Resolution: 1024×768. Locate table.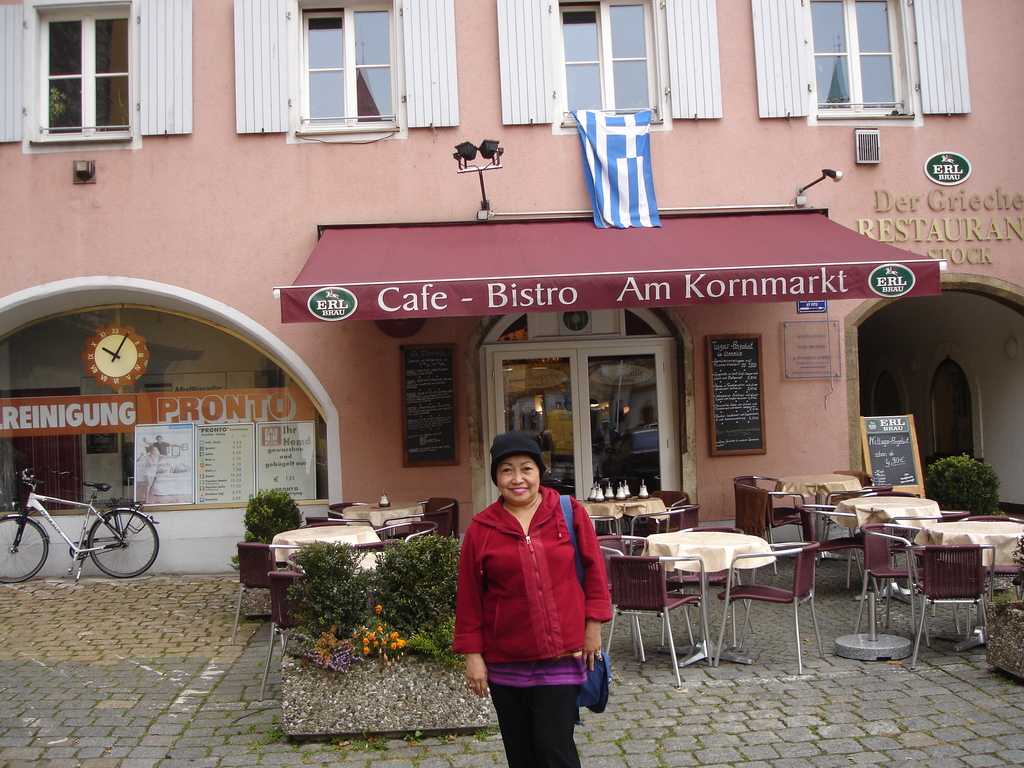
detection(904, 521, 1023, 591).
